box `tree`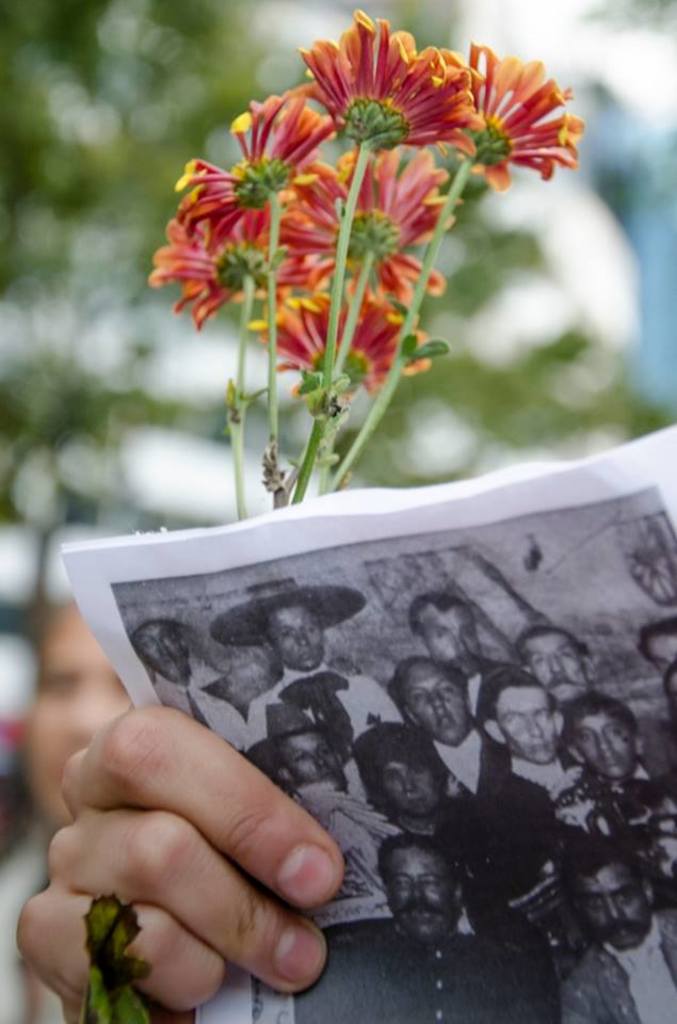
[x1=0, y1=5, x2=668, y2=599]
